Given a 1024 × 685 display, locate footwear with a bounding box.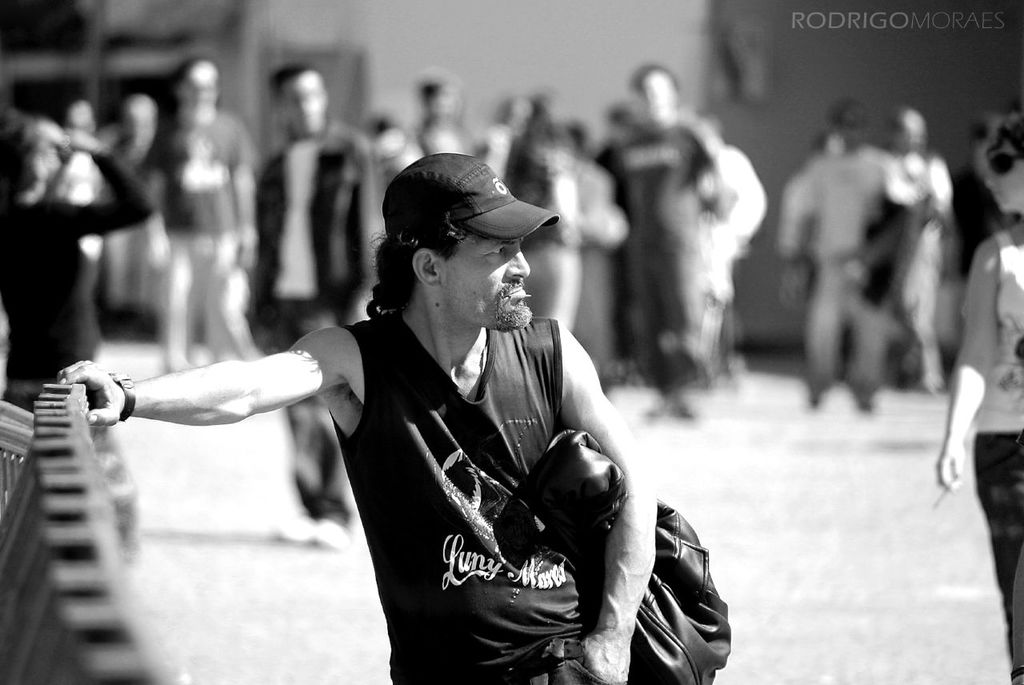
Located: 277, 511, 322, 539.
